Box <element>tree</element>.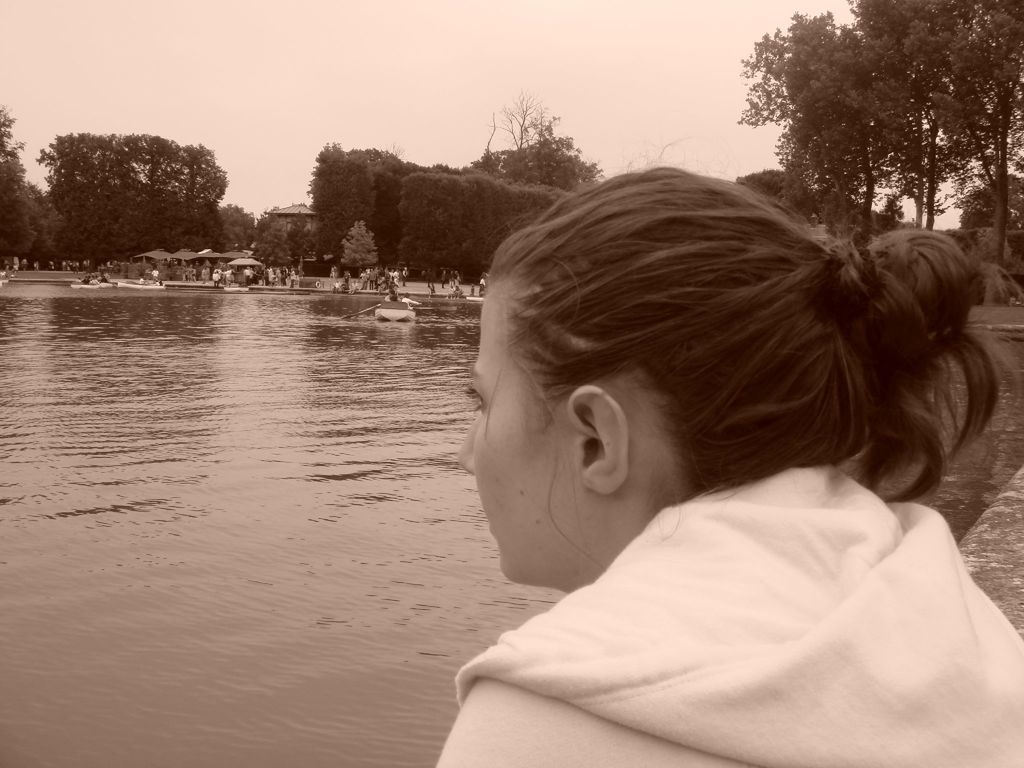
{"x1": 0, "y1": 106, "x2": 49, "y2": 269}.
